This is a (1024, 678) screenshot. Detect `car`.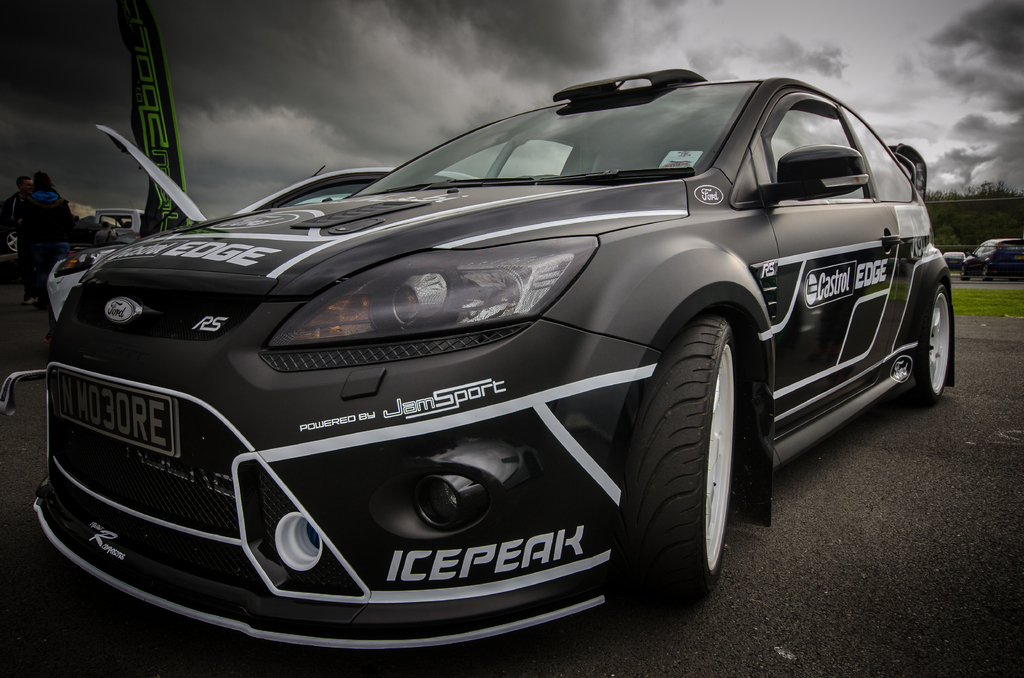
<box>31,52,916,634</box>.
